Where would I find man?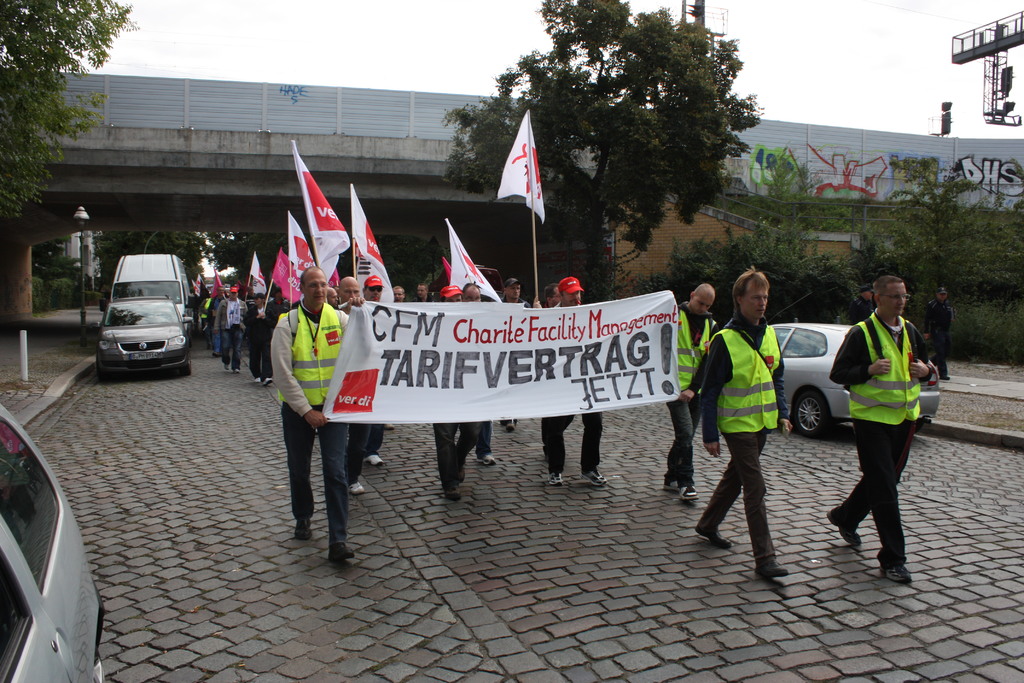
At <bbox>412, 283, 433, 306</bbox>.
